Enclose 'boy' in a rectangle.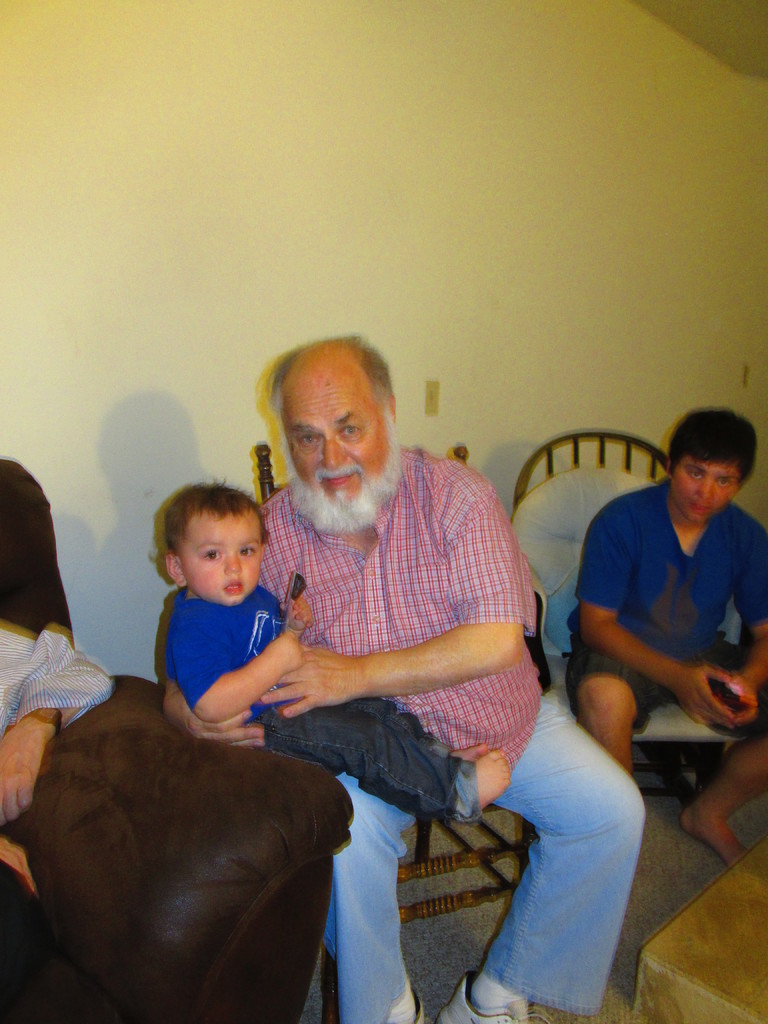
{"left": 151, "top": 490, "right": 522, "bottom": 826}.
